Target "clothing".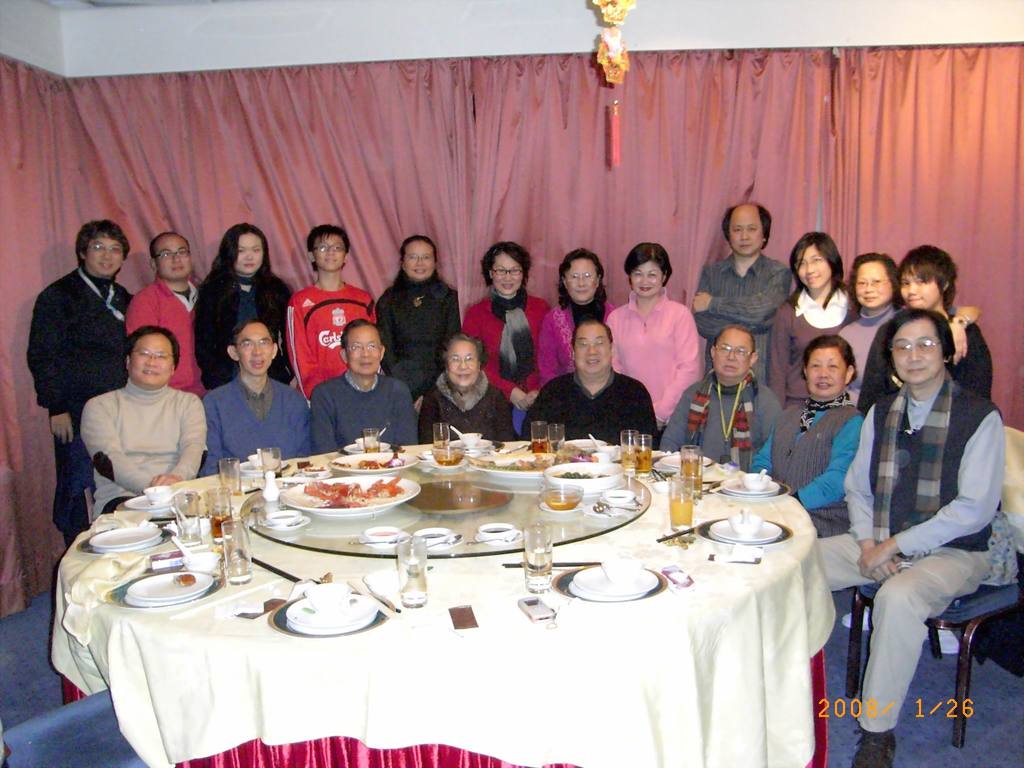
Target region: (x1=662, y1=368, x2=780, y2=481).
